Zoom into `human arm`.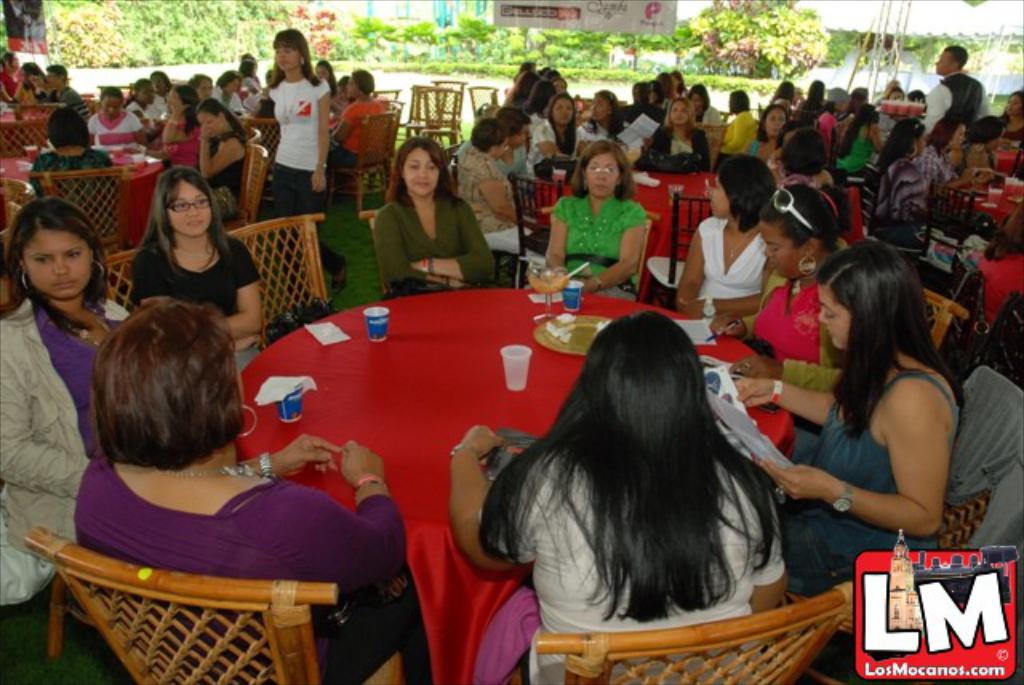
Zoom target: (left=256, top=434, right=406, bottom=589).
